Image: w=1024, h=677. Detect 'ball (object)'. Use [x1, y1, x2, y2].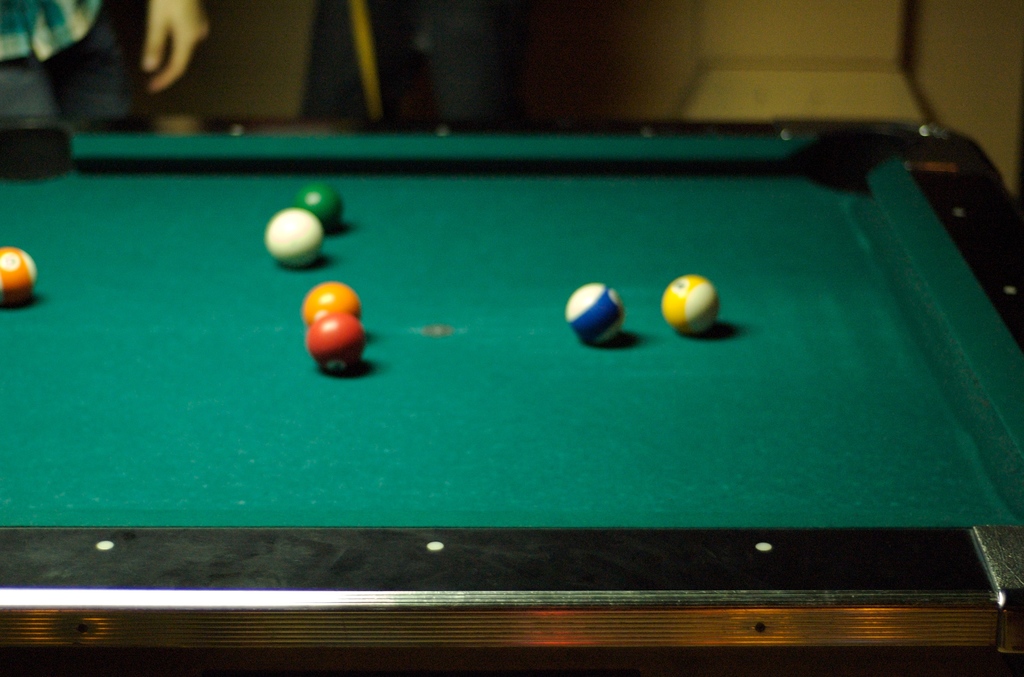
[300, 184, 343, 229].
